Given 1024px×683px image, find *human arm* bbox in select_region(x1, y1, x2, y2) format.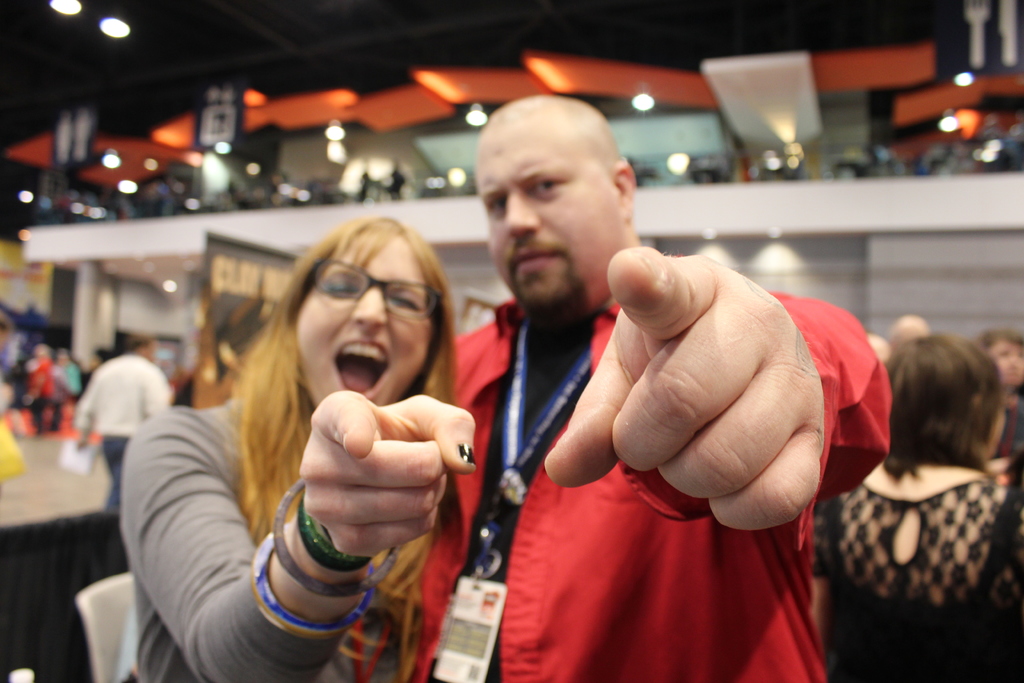
select_region(172, 361, 460, 668).
